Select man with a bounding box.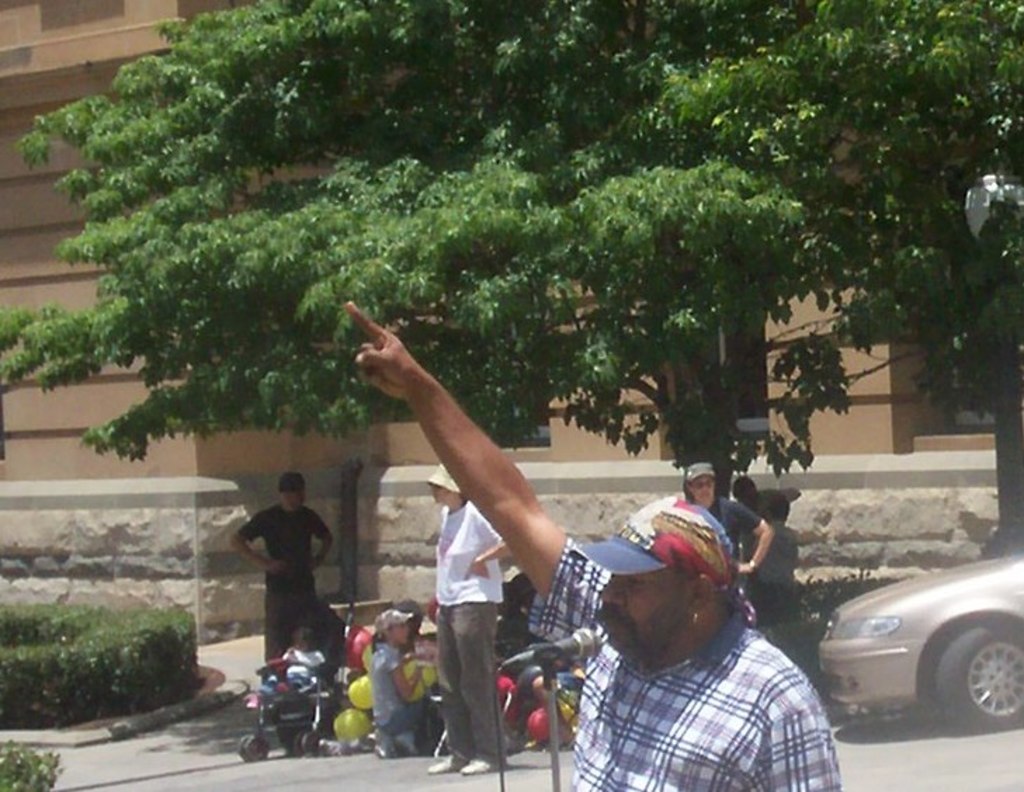
(left=739, top=473, right=801, bottom=601).
